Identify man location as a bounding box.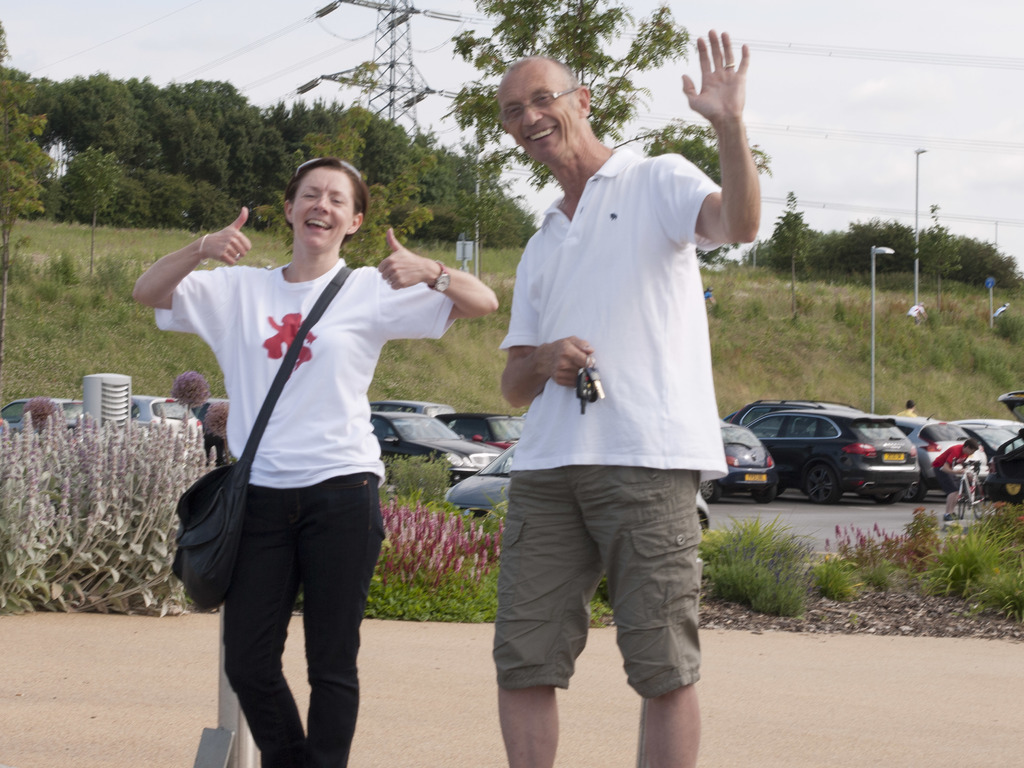
[left=492, top=28, right=764, bottom=767].
